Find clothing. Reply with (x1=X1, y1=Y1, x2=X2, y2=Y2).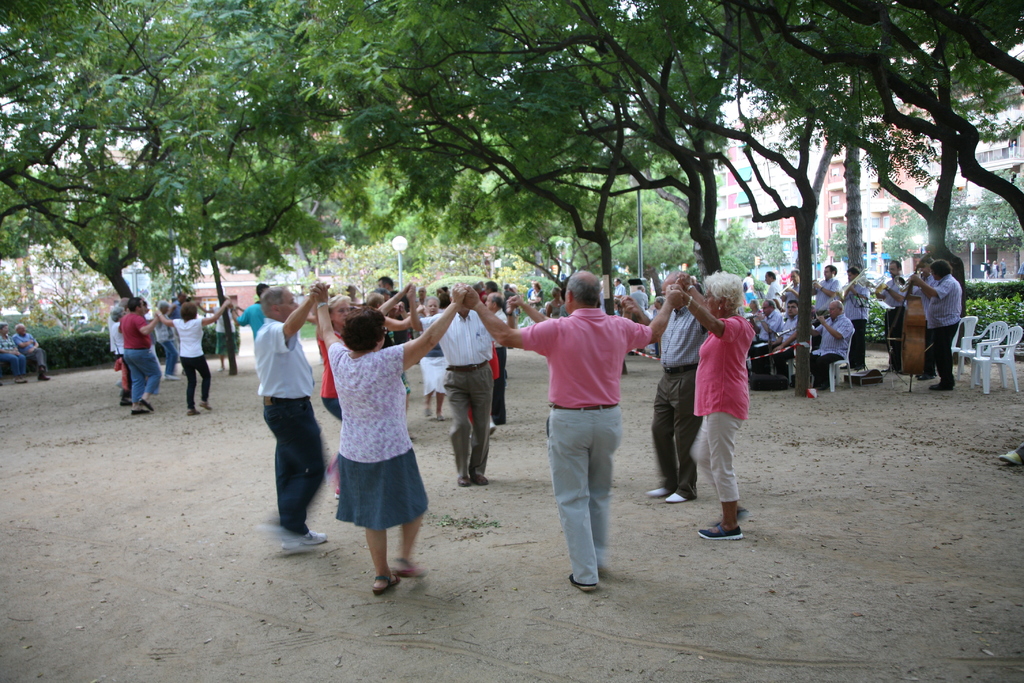
(x1=613, y1=286, x2=625, y2=301).
